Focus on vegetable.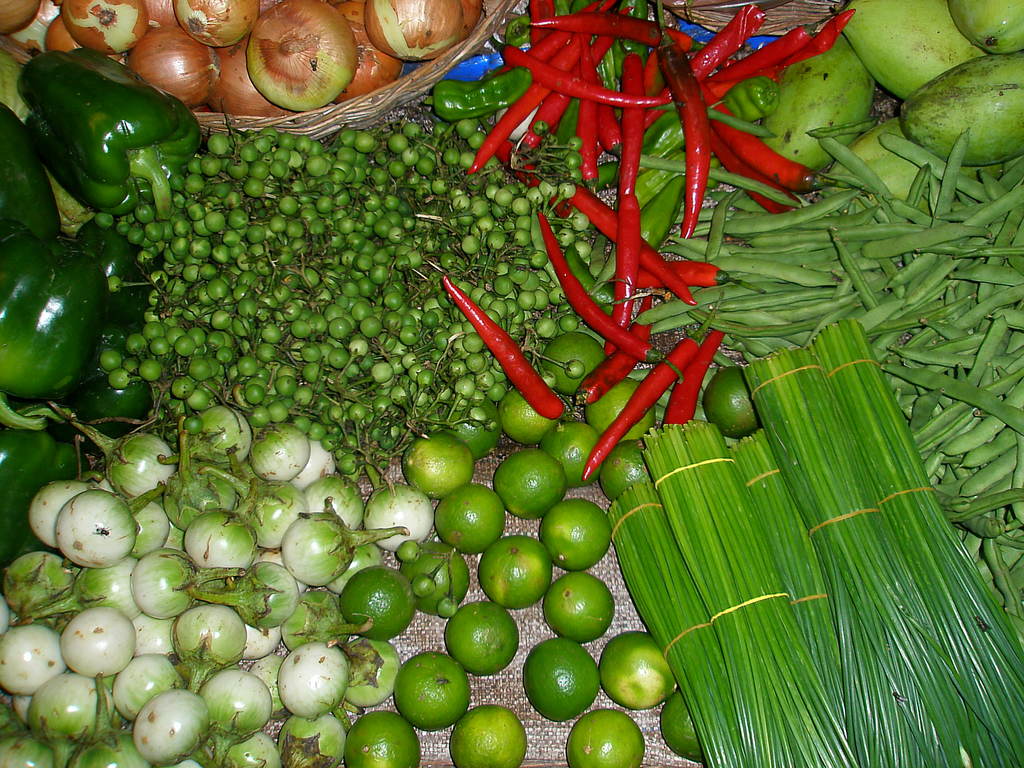
Focused at <box>468,35,599,179</box>.
